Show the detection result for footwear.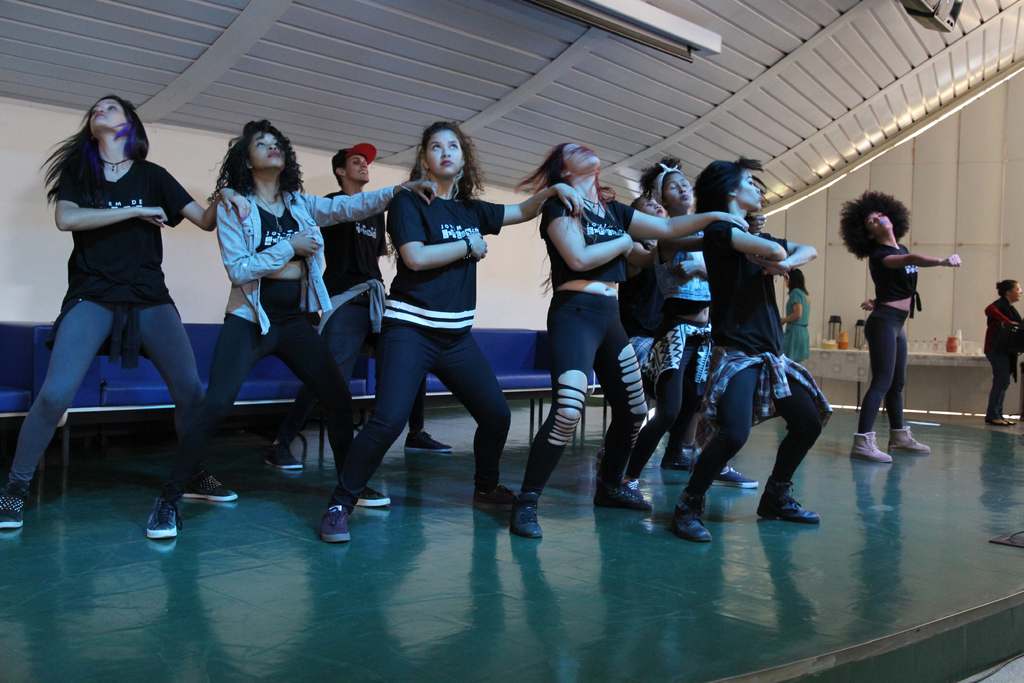
region(998, 416, 1017, 427).
